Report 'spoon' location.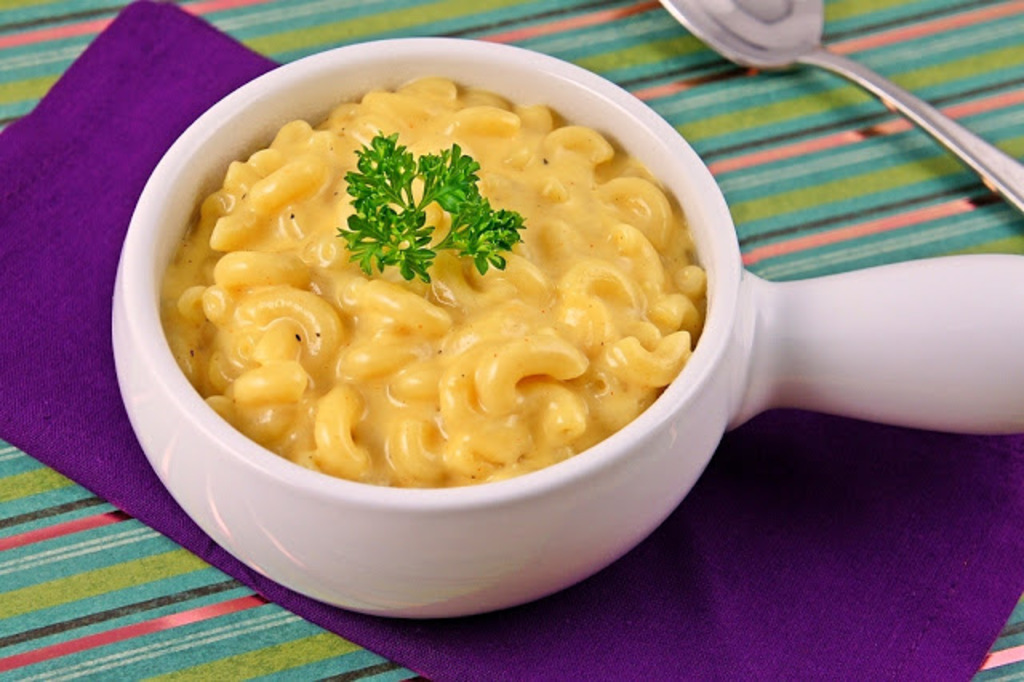
Report: l=658, t=0, r=1022, b=213.
